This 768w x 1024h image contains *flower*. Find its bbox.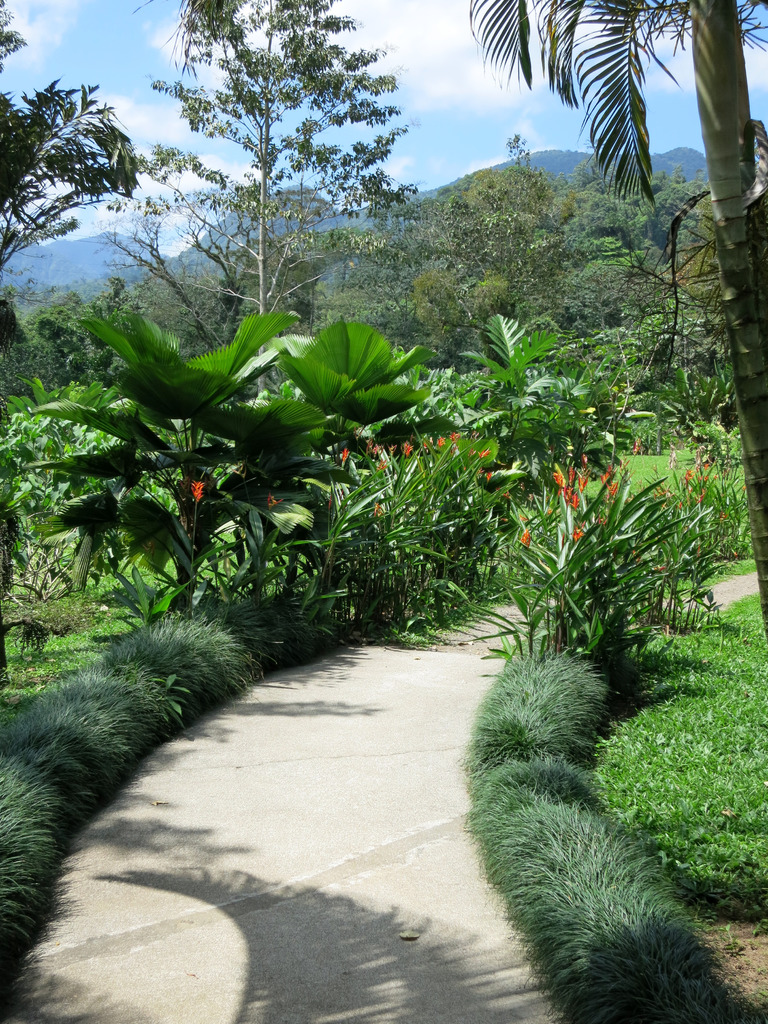
left=450, top=431, right=462, bottom=440.
